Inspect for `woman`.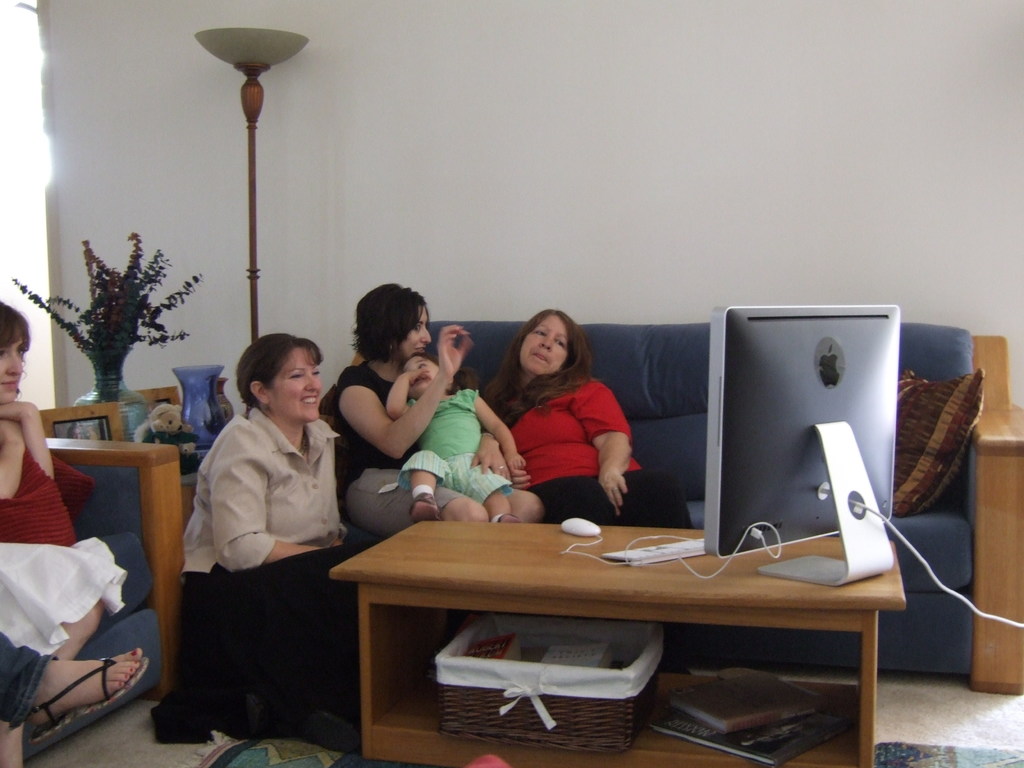
Inspection: locate(483, 307, 703, 534).
